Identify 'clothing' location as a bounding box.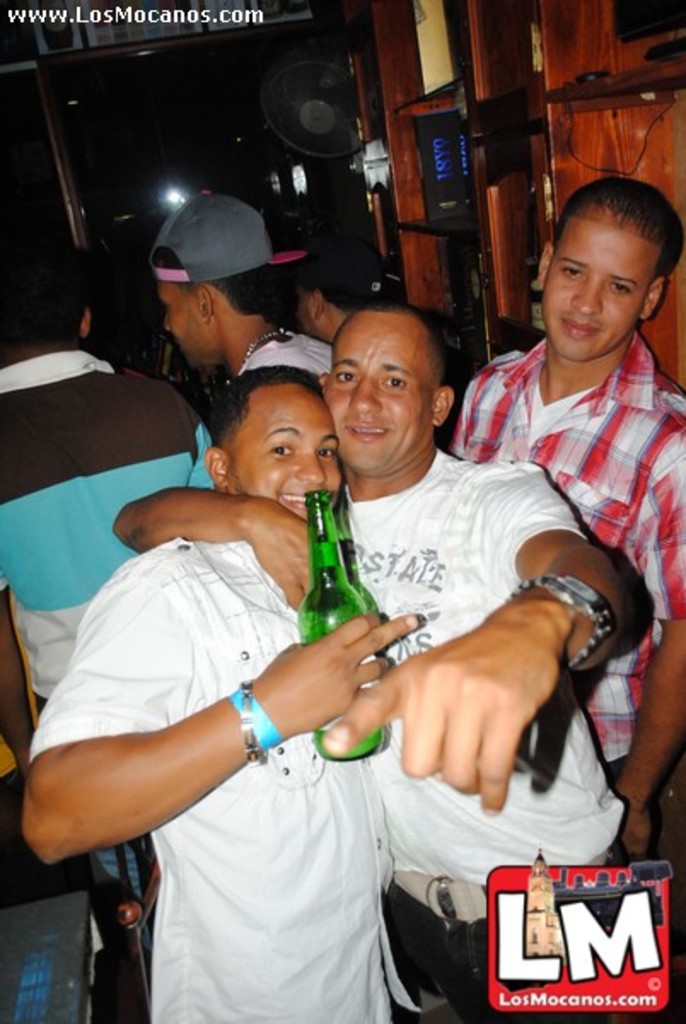
(73, 507, 427, 985).
